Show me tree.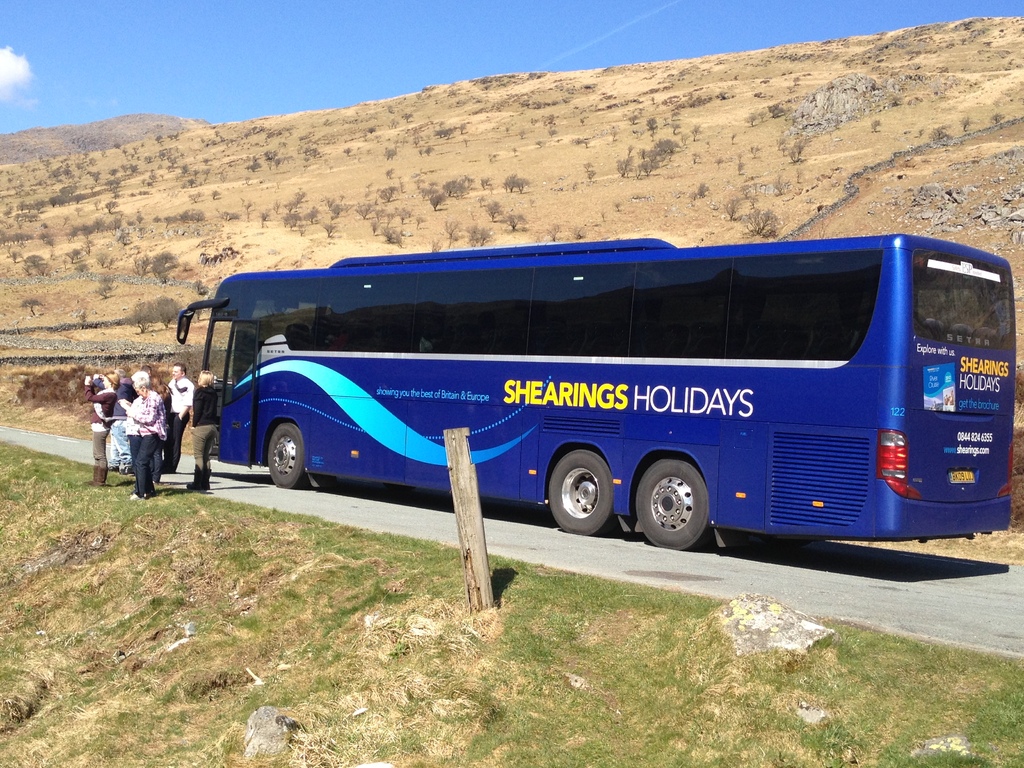
tree is here: l=465, t=225, r=492, b=247.
